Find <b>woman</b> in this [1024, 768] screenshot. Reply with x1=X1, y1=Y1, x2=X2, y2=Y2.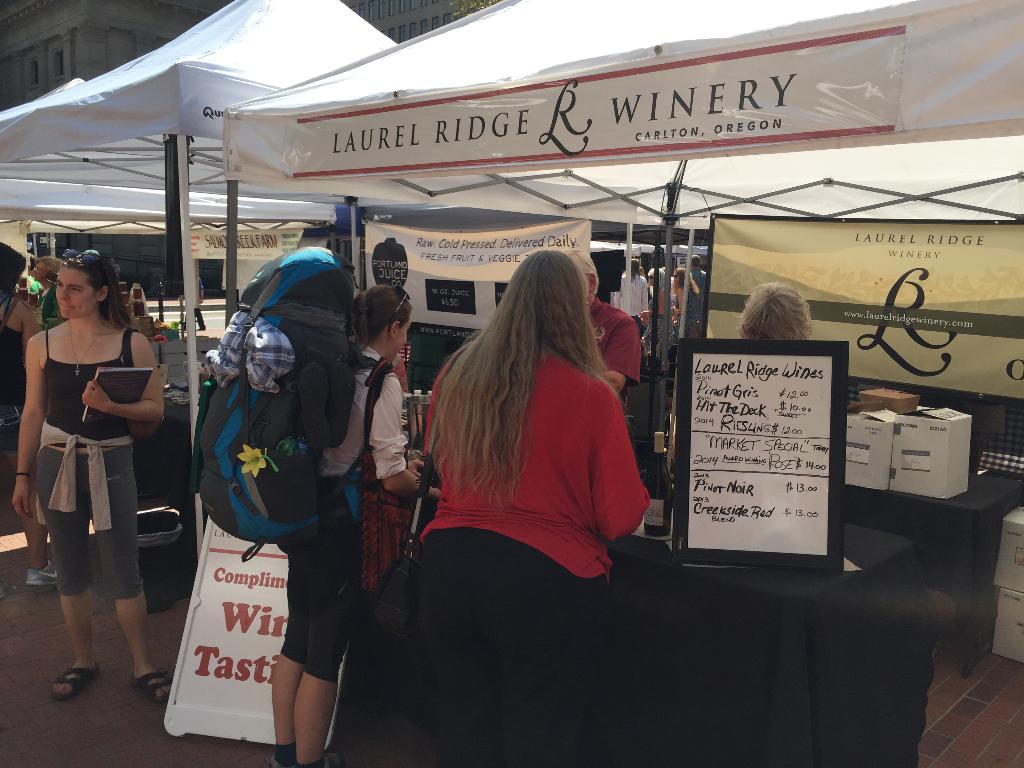
x1=0, y1=239, x2=40, y2=493.
